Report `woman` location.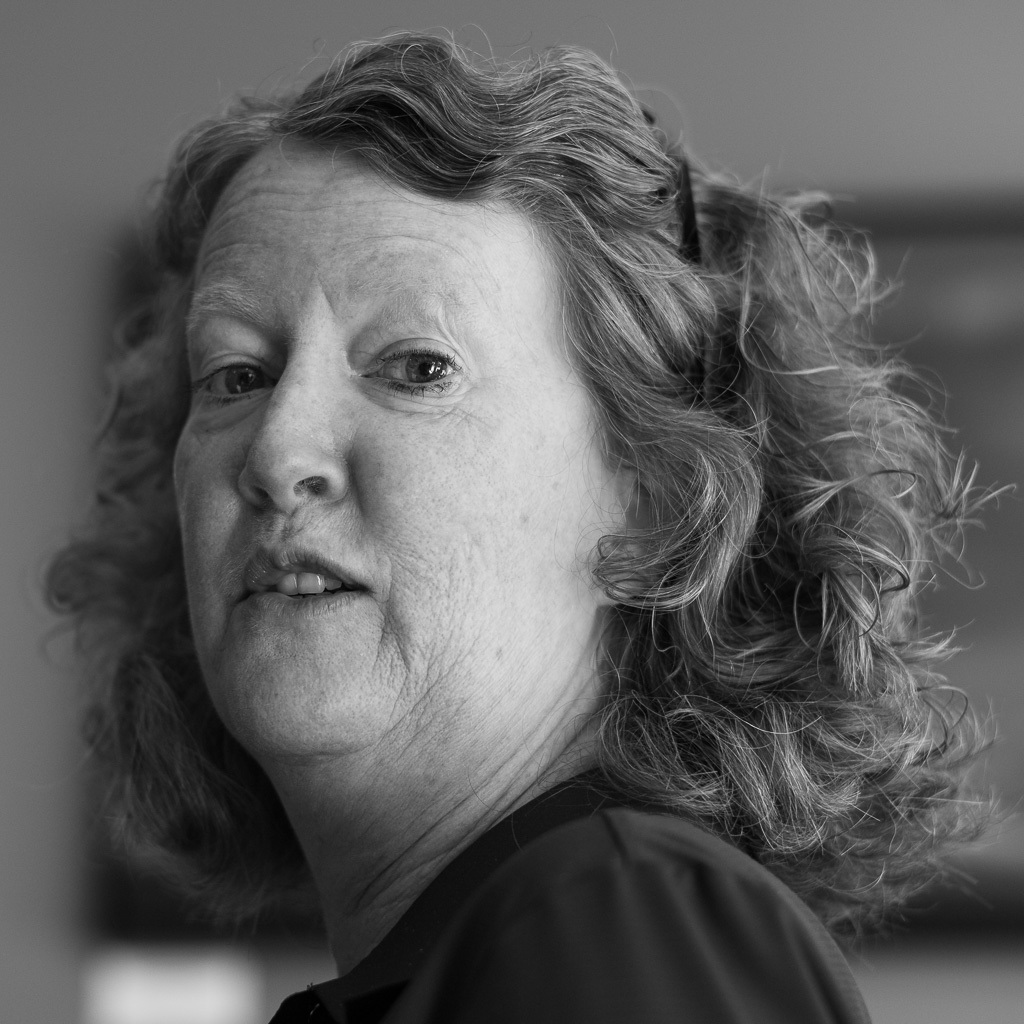
Report: BBox(3, 4, 997, 1006).
